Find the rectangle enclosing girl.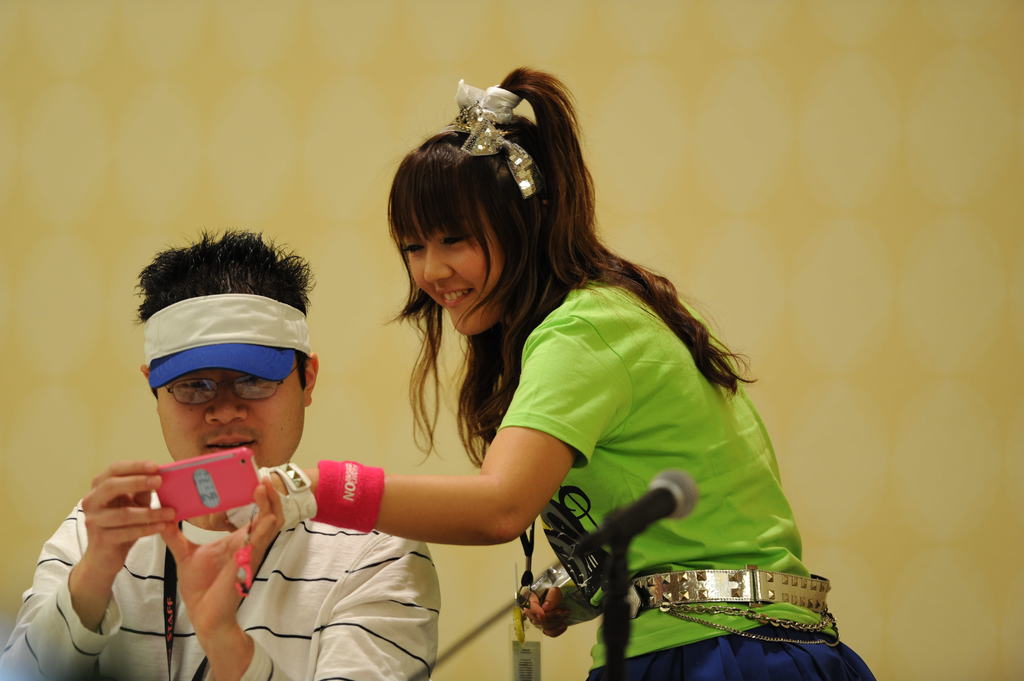
l=209, t=59, r=876, b=680.
